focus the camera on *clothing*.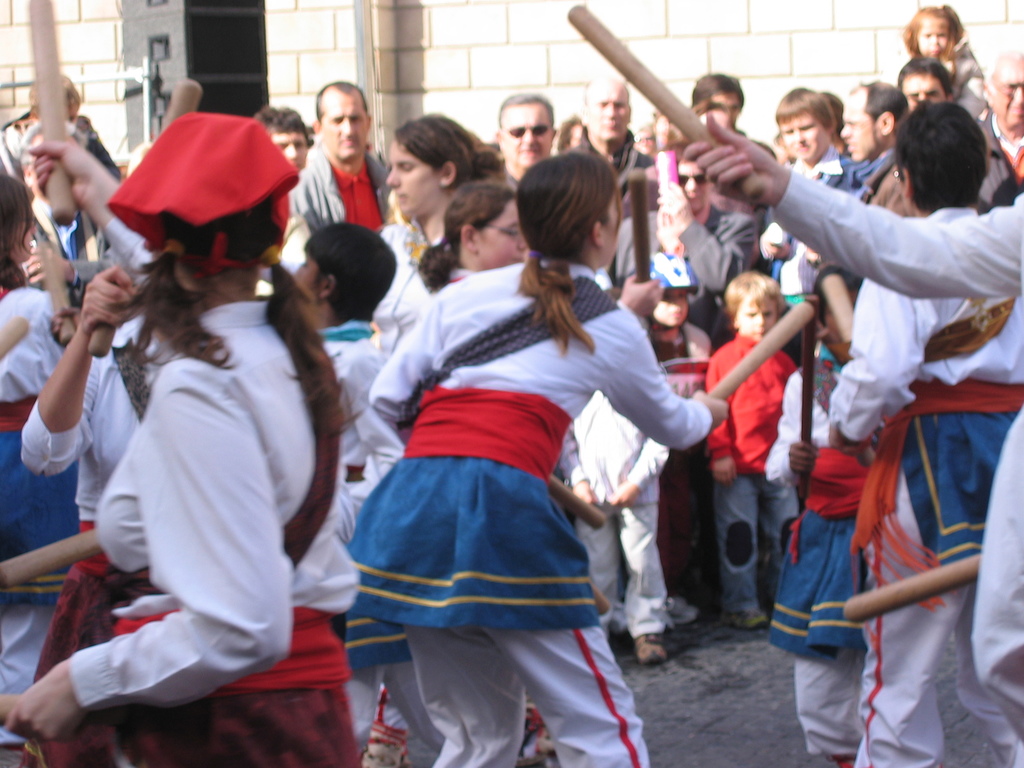
Focus region: bbox=[355, 257, 703, 767].
